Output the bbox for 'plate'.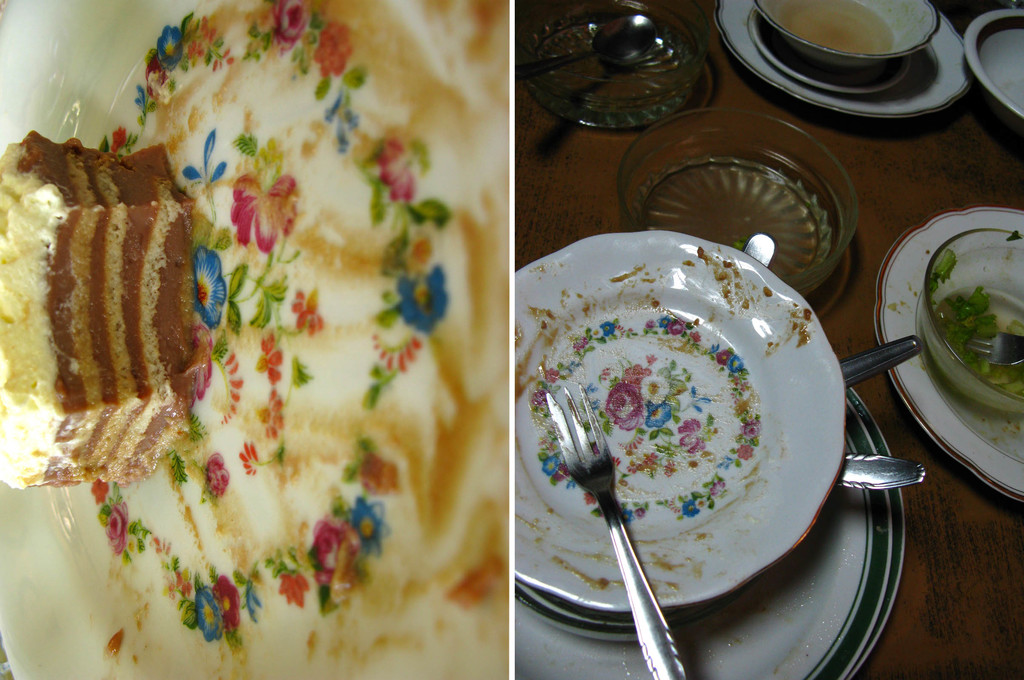
pyautogui.locateOnScreen(876, 205, 1023, 501).
